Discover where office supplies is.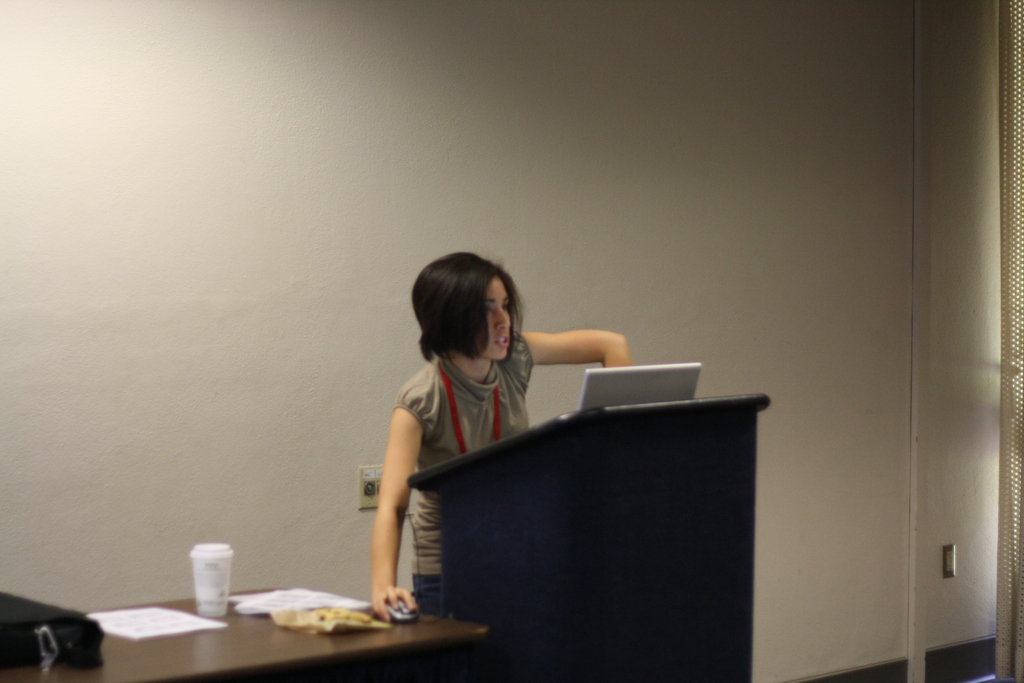
Discovered at <bbox>0, 591, 100, 674</bbox>.
